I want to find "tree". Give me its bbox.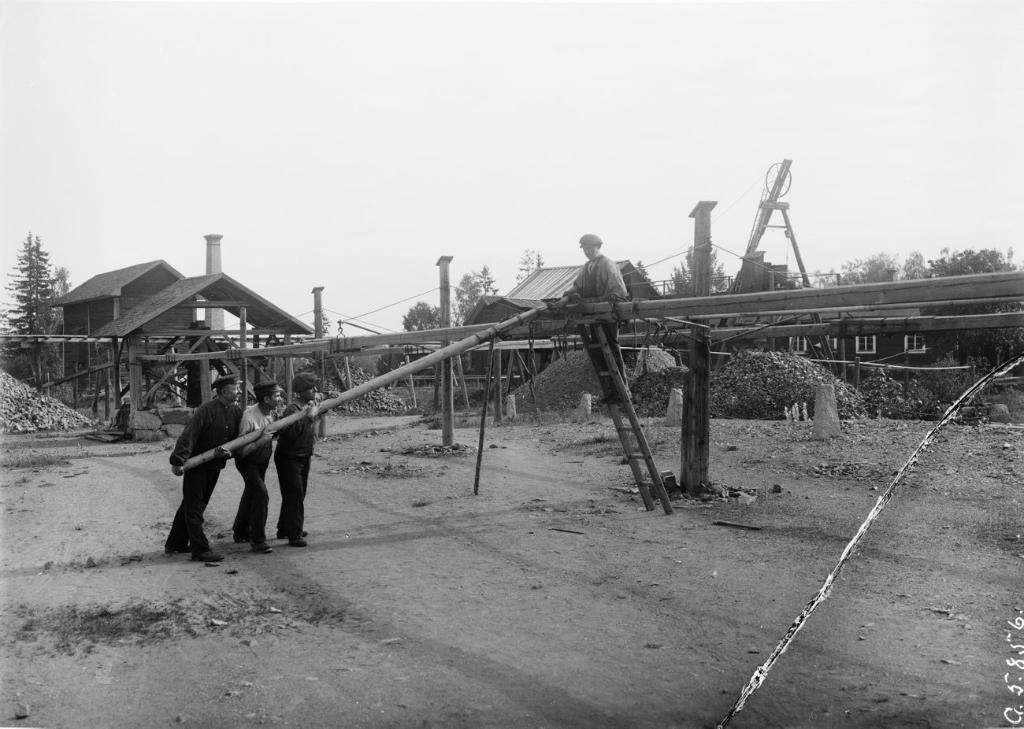
crop(400, 295, 445, 330).
